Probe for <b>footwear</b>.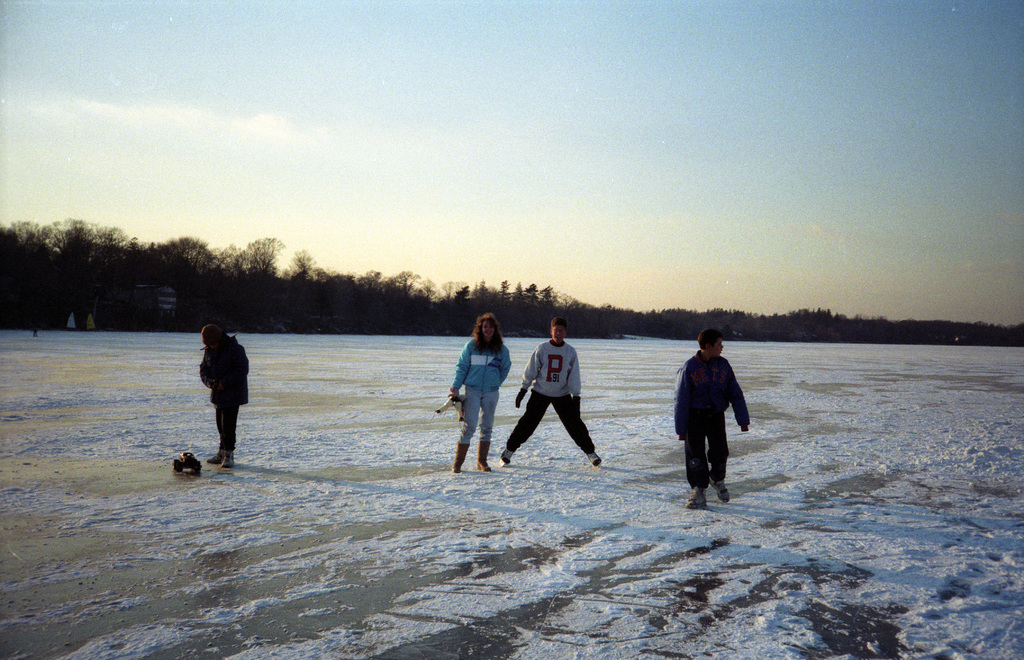
Probe result: pyautogui.locateOnScreen(707, 476, 730, 501).
